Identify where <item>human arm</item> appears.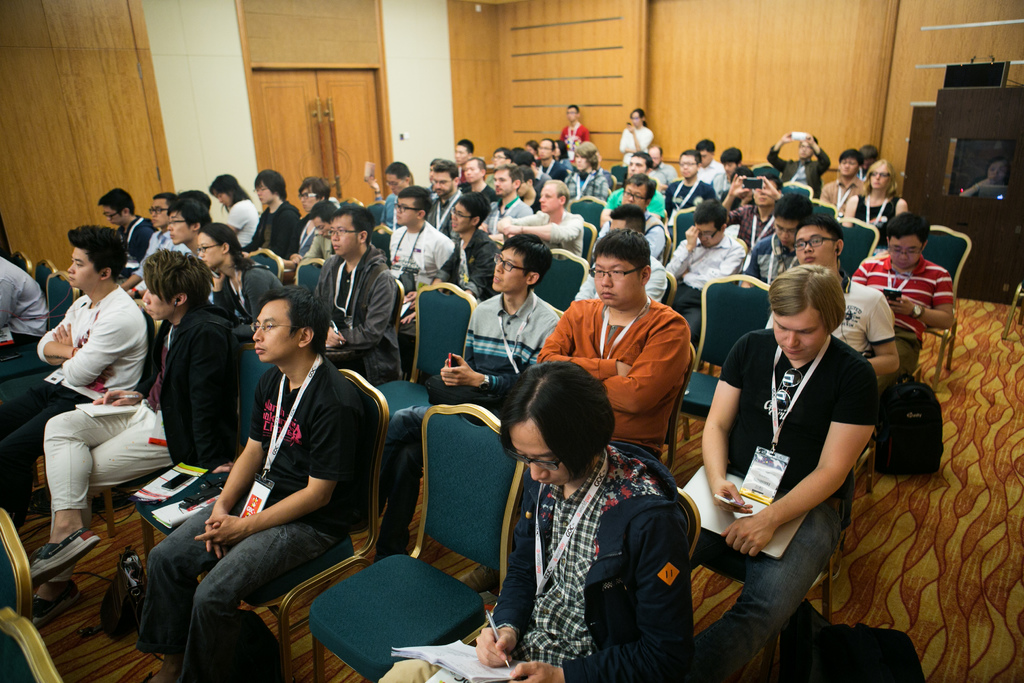
Appears at 465, 497, 530, 667.
